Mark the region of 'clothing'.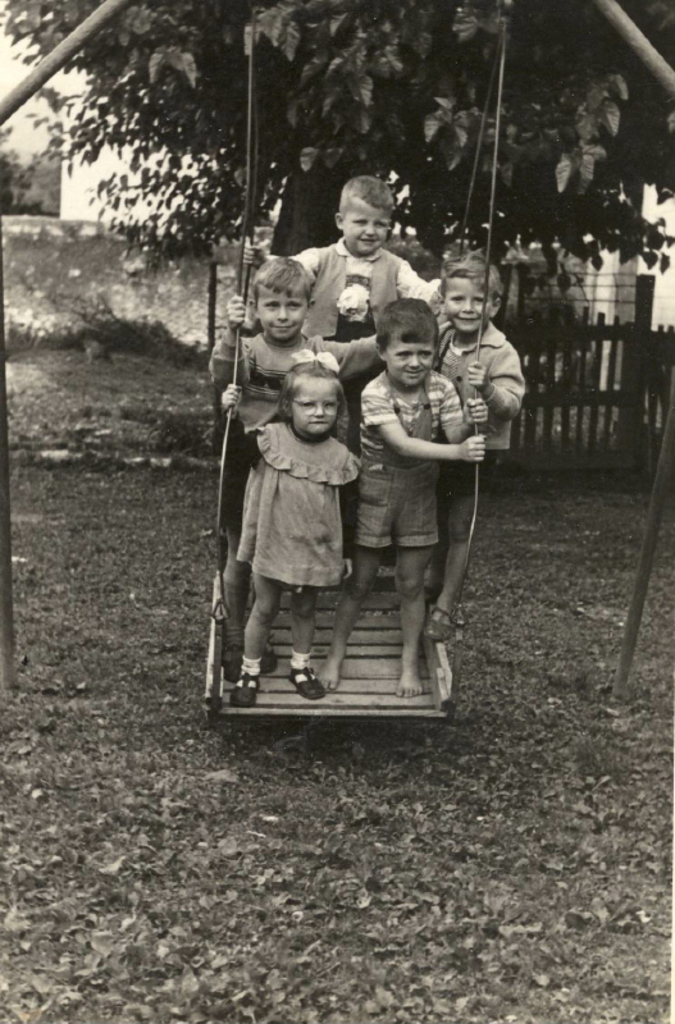
Region: locate(289, 247, 451, 353).
